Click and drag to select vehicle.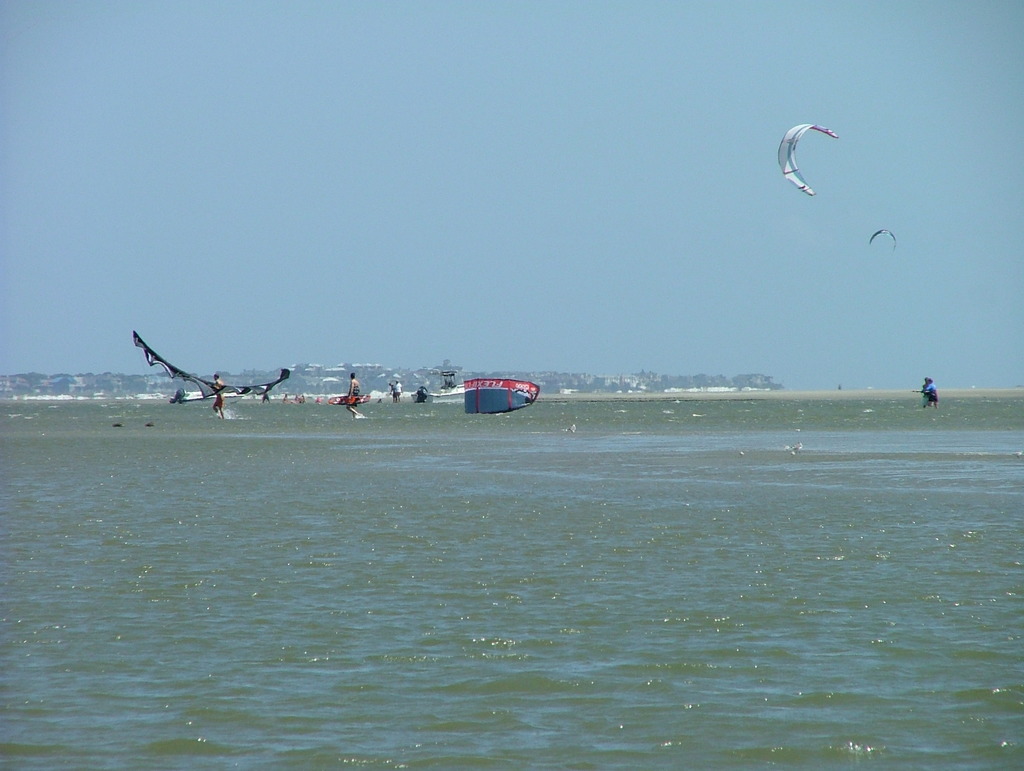
Selection: 166 387 246 404.
